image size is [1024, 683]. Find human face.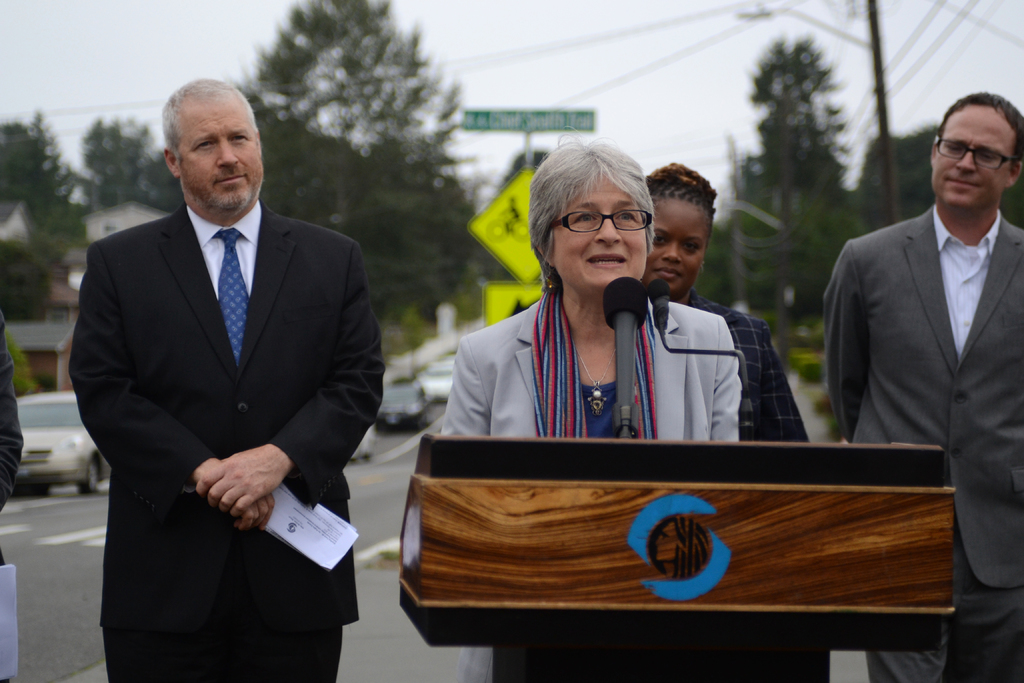
(643, 201, 705, 301).
